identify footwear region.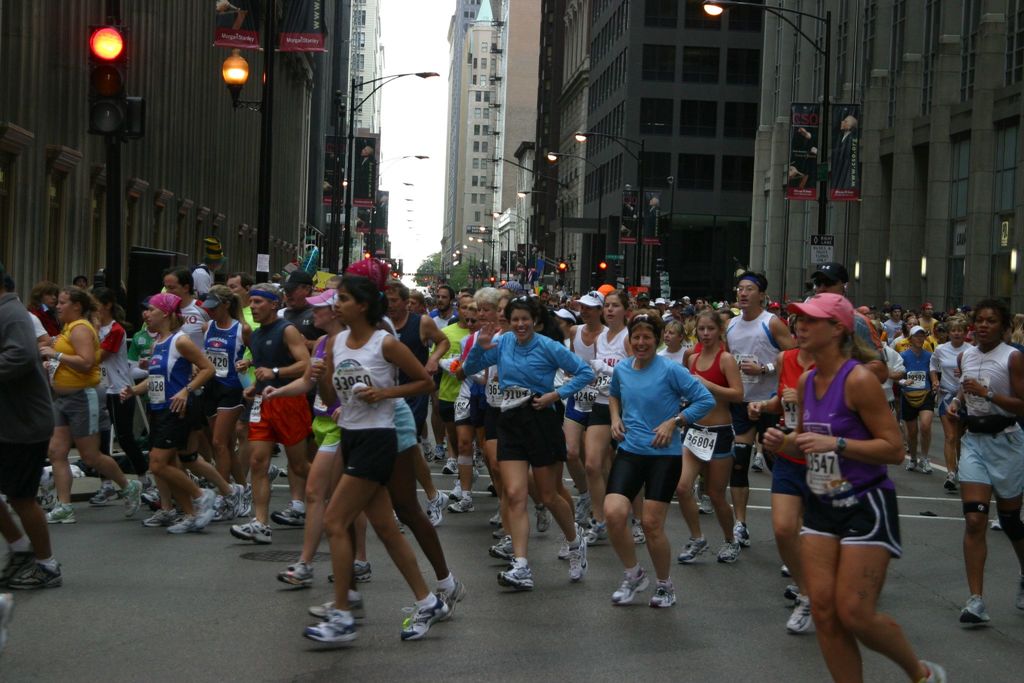
Region: x1=1009 y1=593 x2=1023 y2=606.
